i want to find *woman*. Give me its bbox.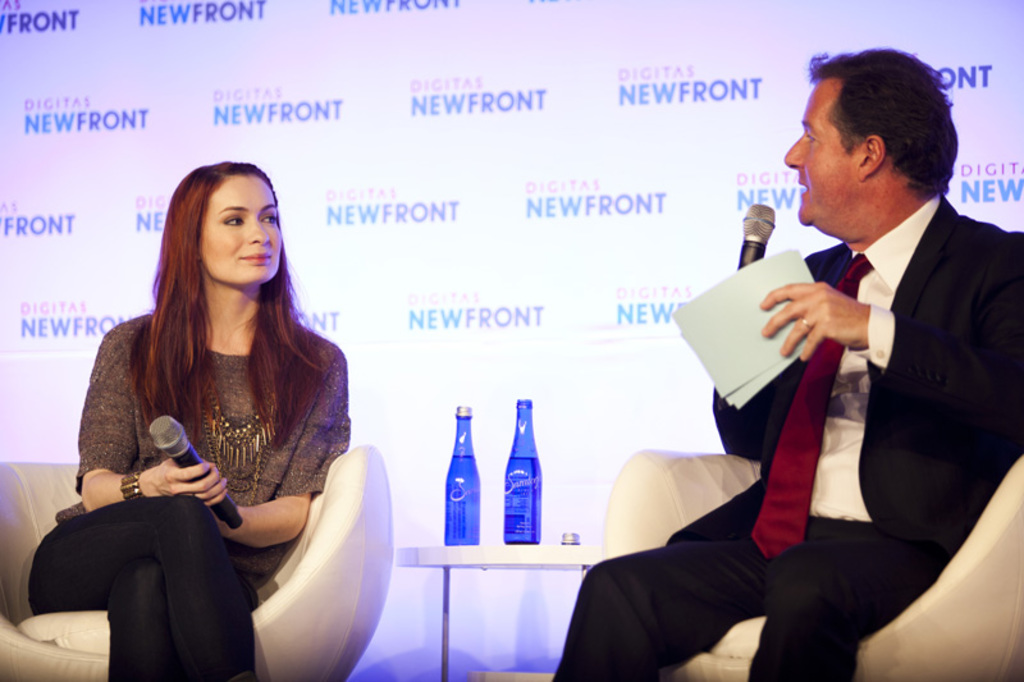
<box>50,159,362,681</box>.
